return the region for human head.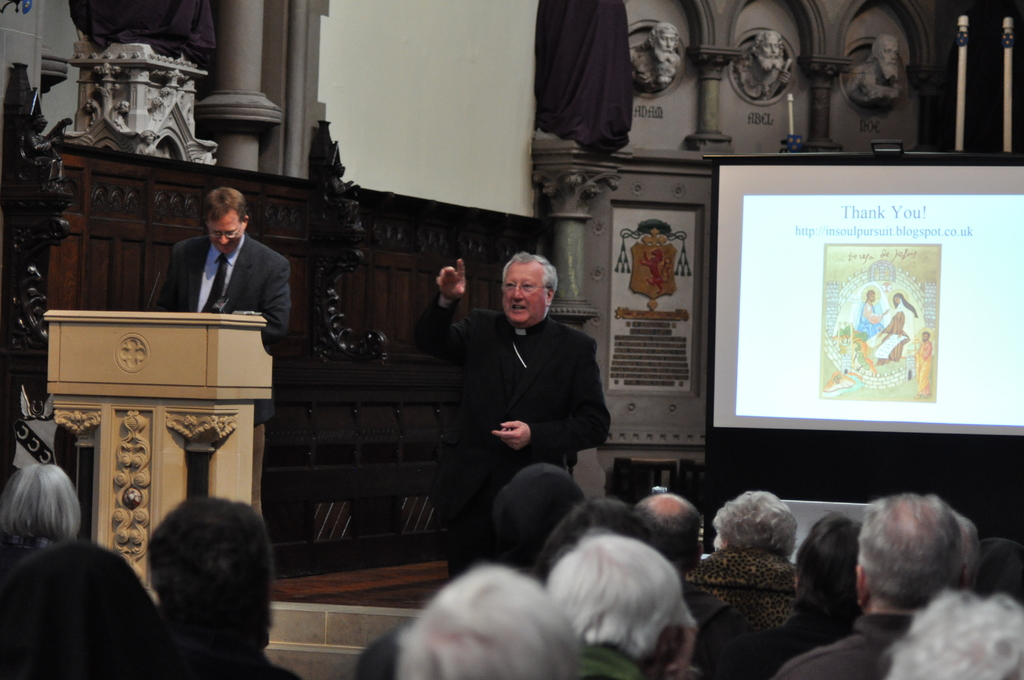
492:460:585:563.
